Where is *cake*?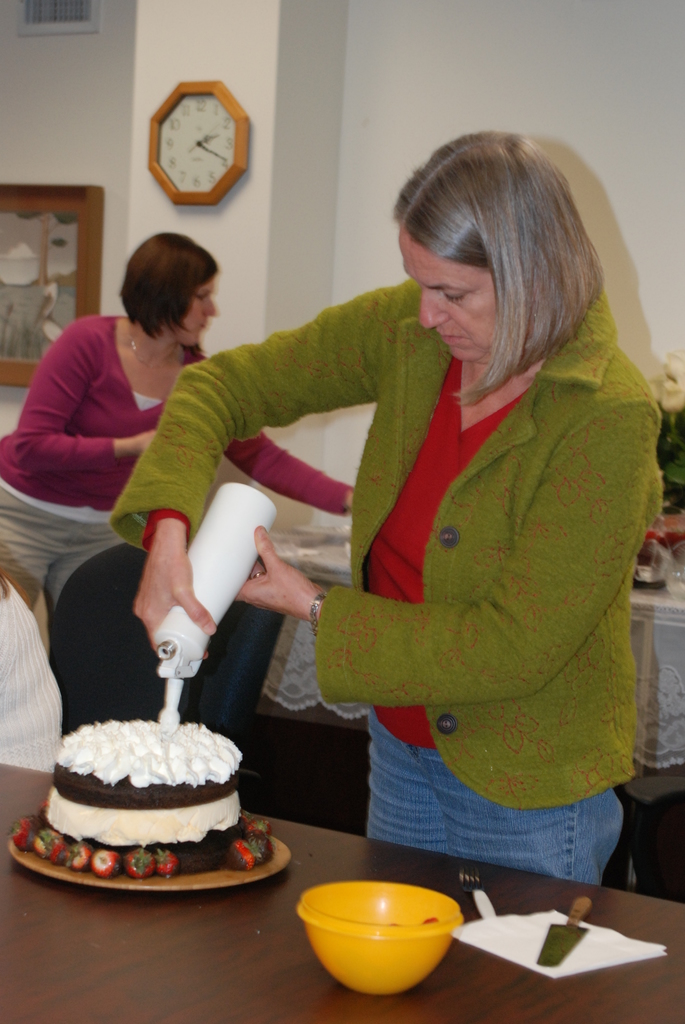
<bbox>45, 716, 248, 875</bbox>.
